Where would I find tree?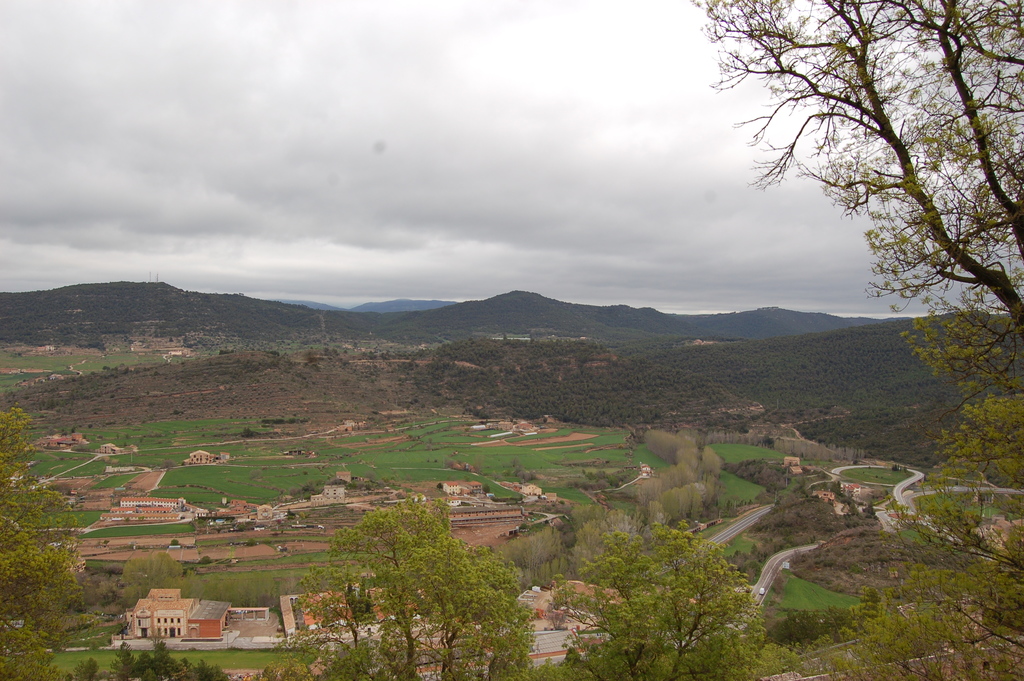
At locate(286, 486, 297, 500).
